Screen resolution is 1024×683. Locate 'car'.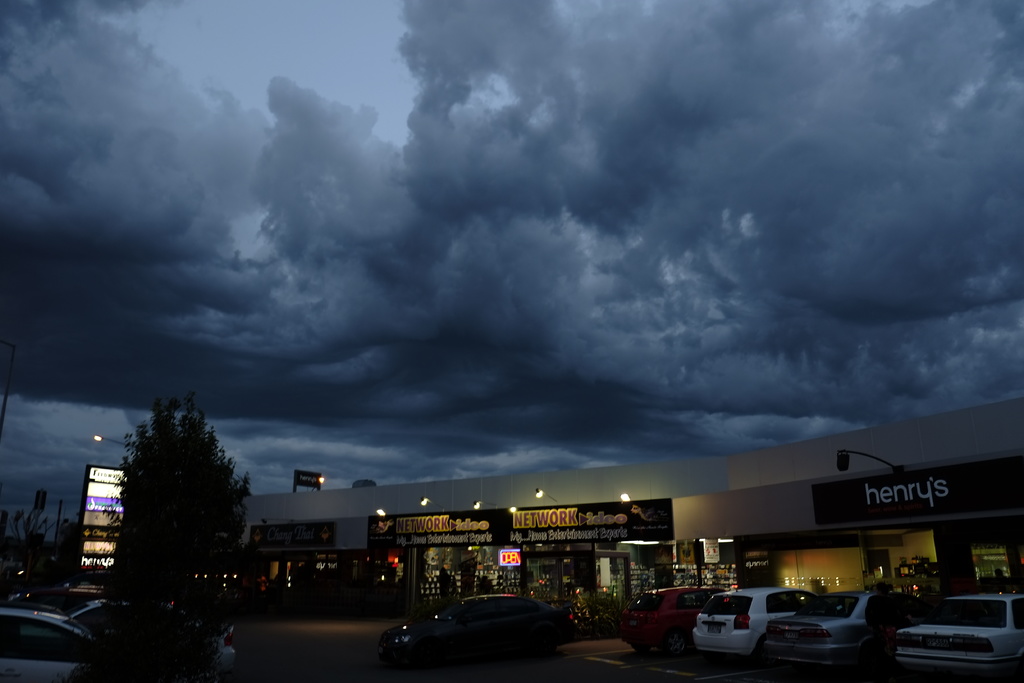
(619, 588, 728, 661).
